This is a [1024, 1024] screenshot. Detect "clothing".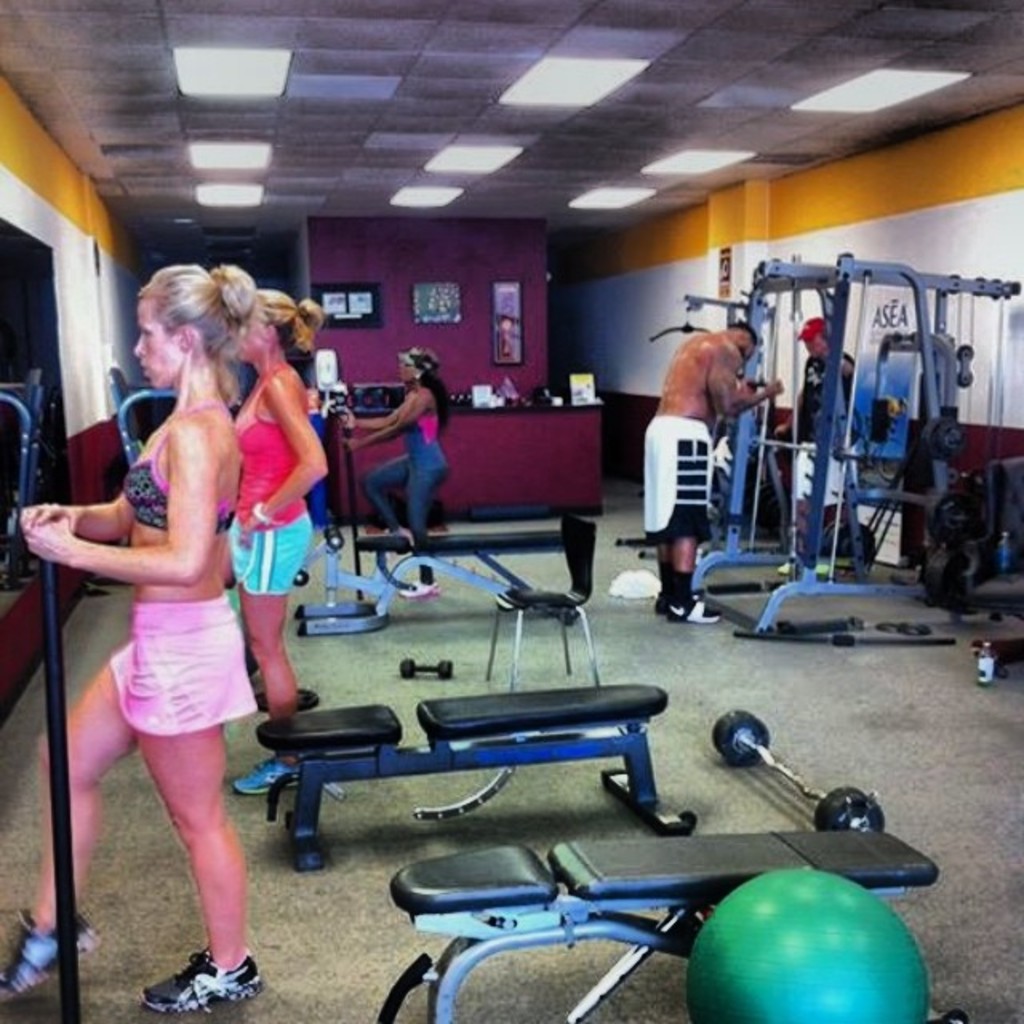
125,392,237,523.
